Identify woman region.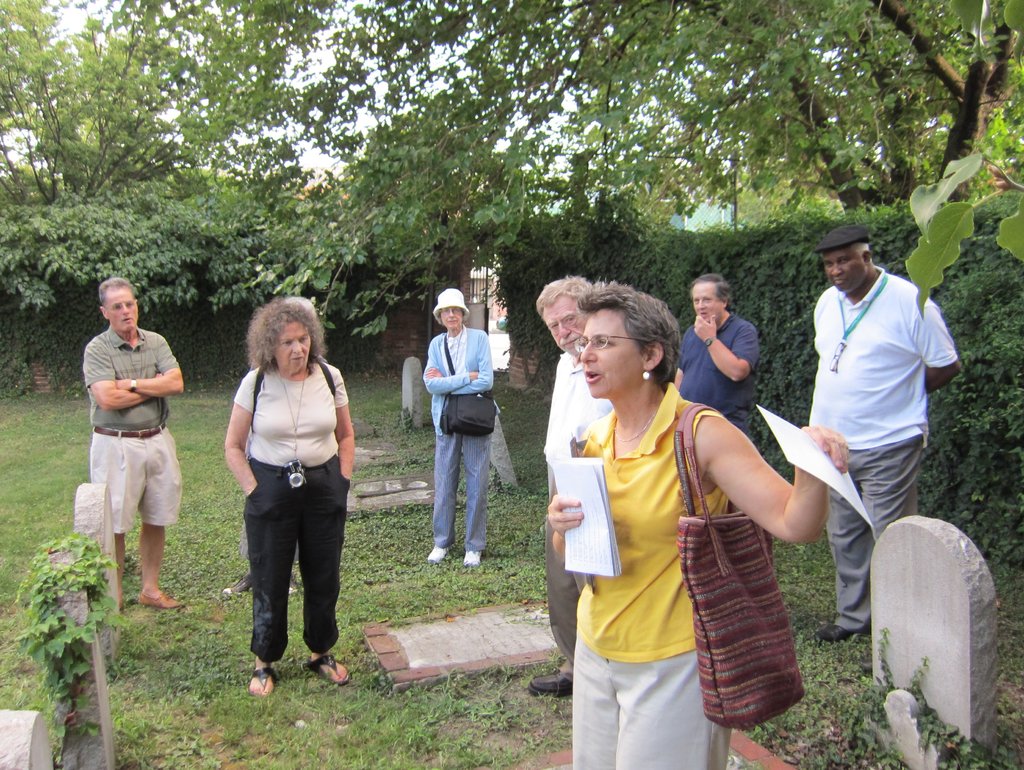
Region: BBox(216, 313, 355, 698).
